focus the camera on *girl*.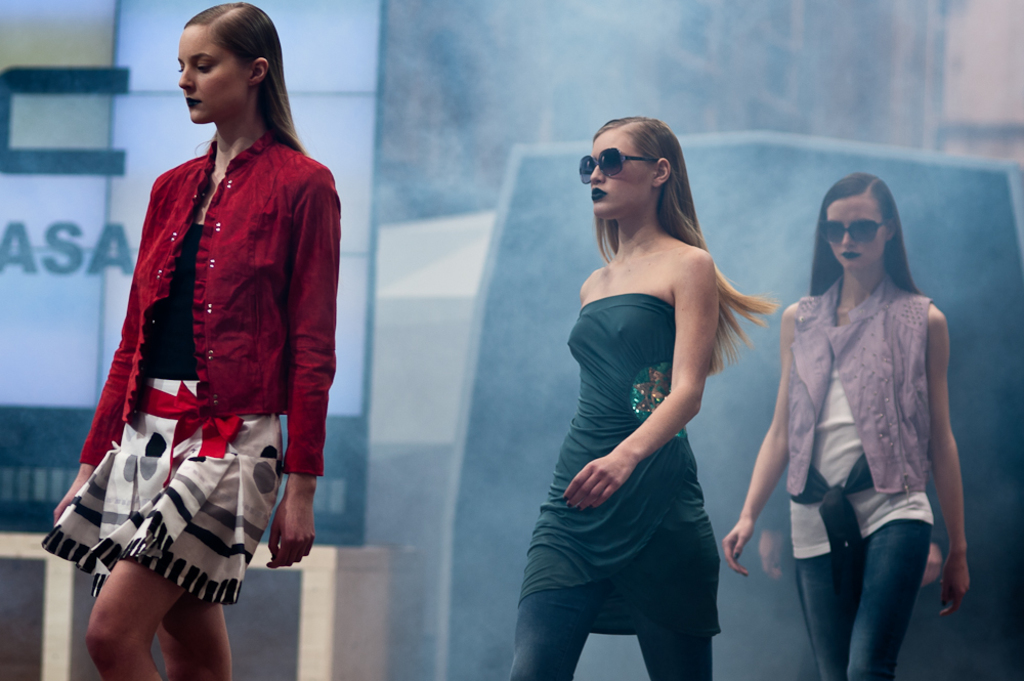
Focus region: l=722, t=174, r=975, b=680.
